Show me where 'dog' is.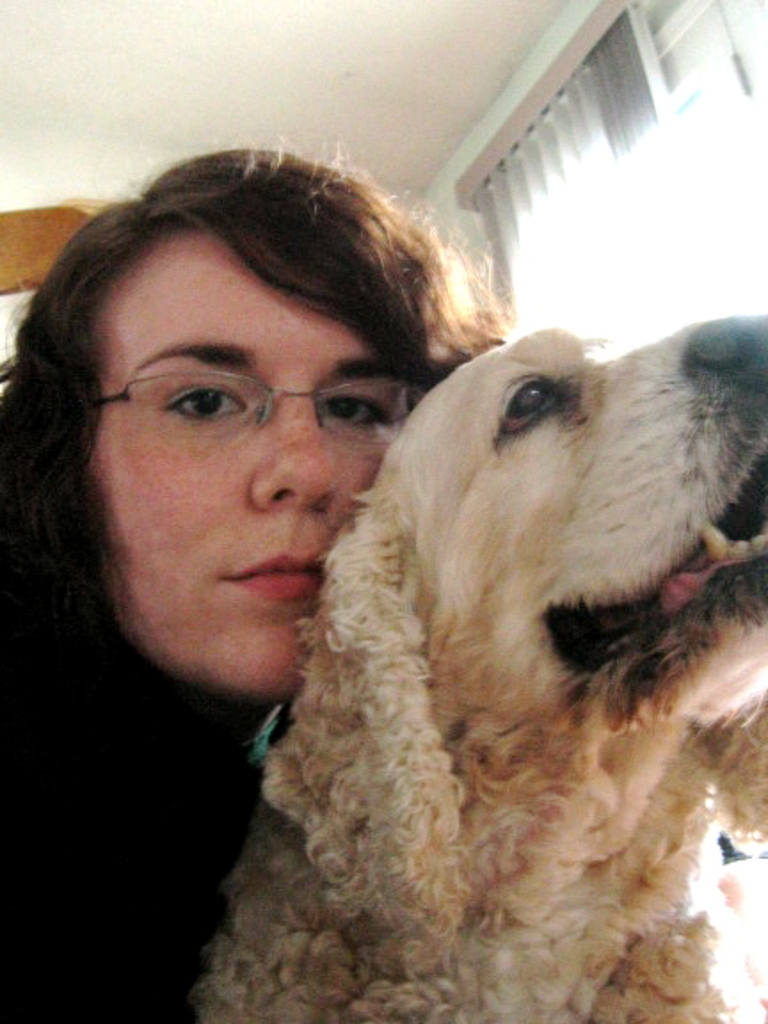
'dog' is at x1=194, y1=309, x2=766, y2=1022.
